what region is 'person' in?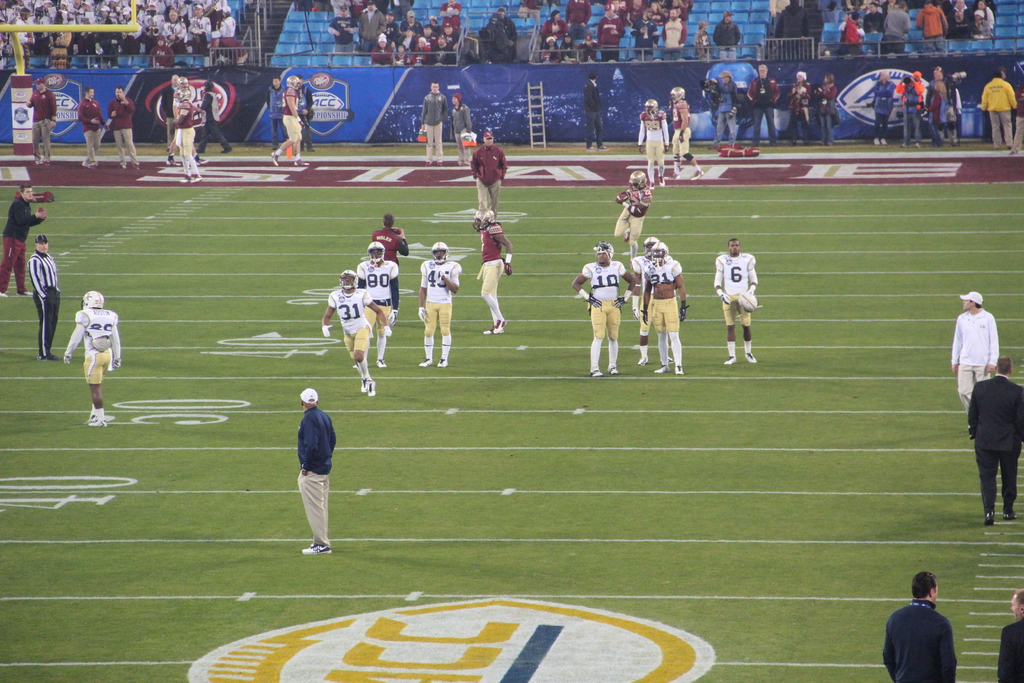
[691, 19, 706, 54].
